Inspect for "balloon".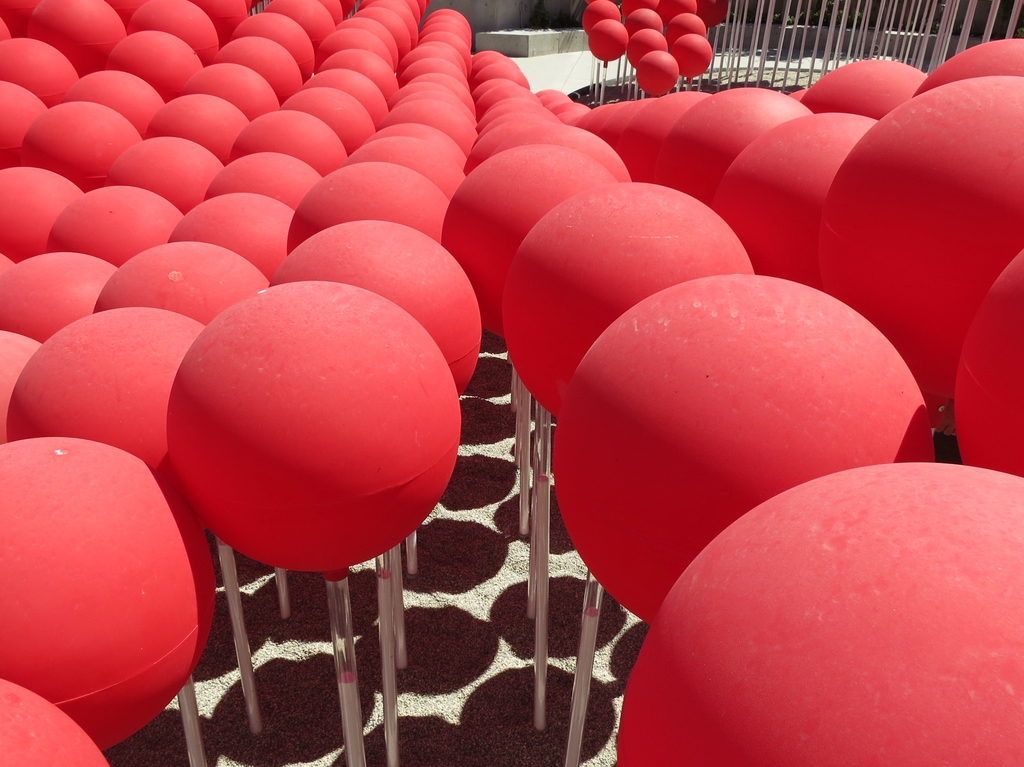
Inspection: bbox=[355, 0, 411, 8].
